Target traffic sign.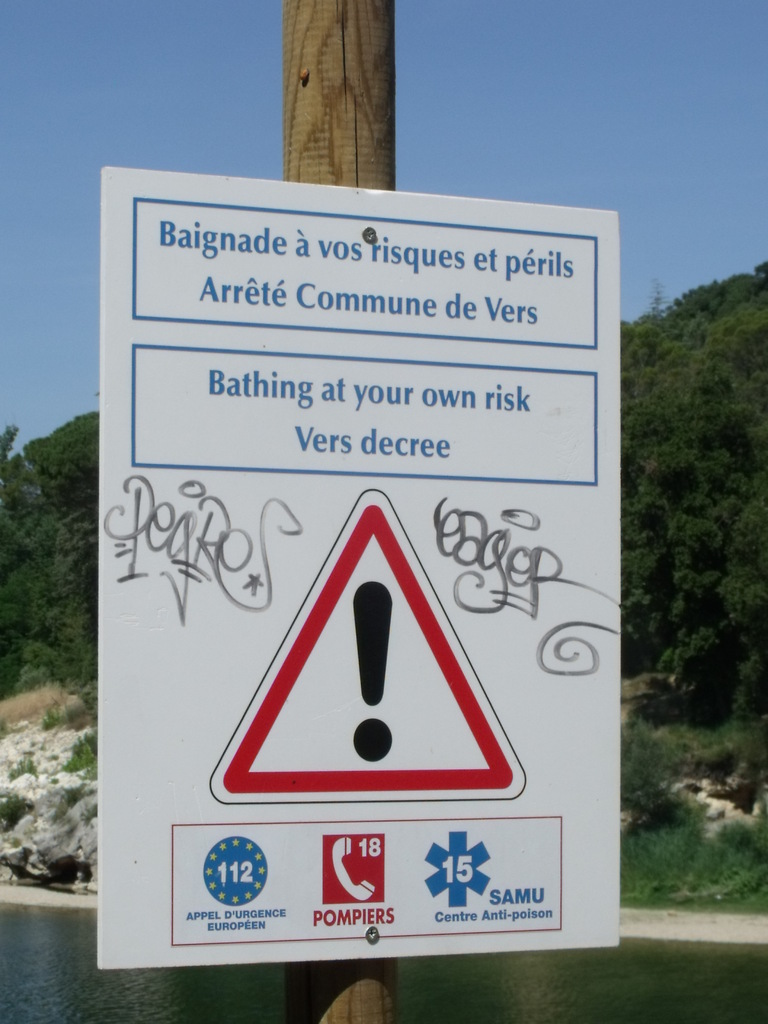
Target region: [202, 484, 527, 797].
